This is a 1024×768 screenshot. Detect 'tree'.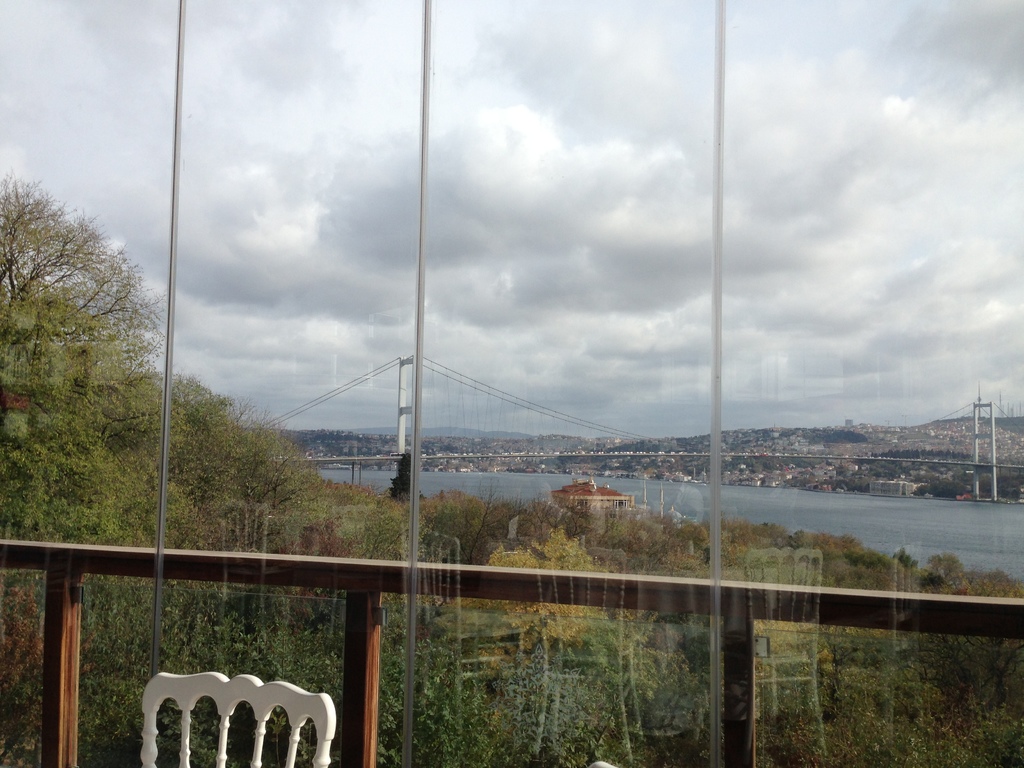
0 170 161 372.
